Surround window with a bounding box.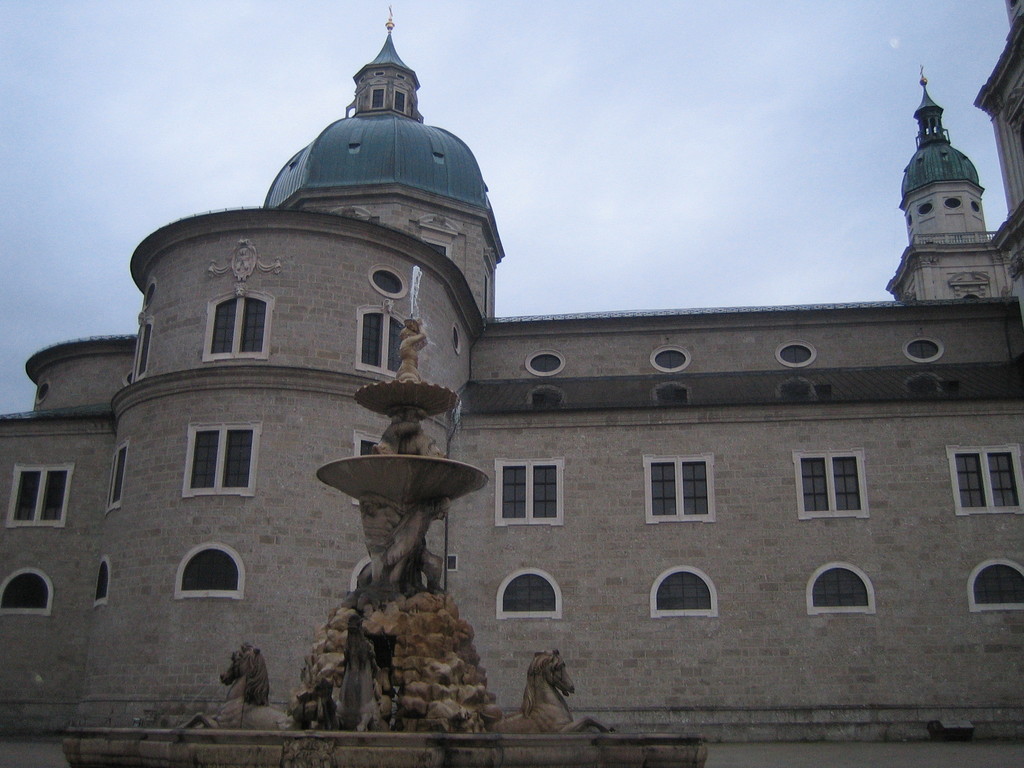
496:566:563:616.
